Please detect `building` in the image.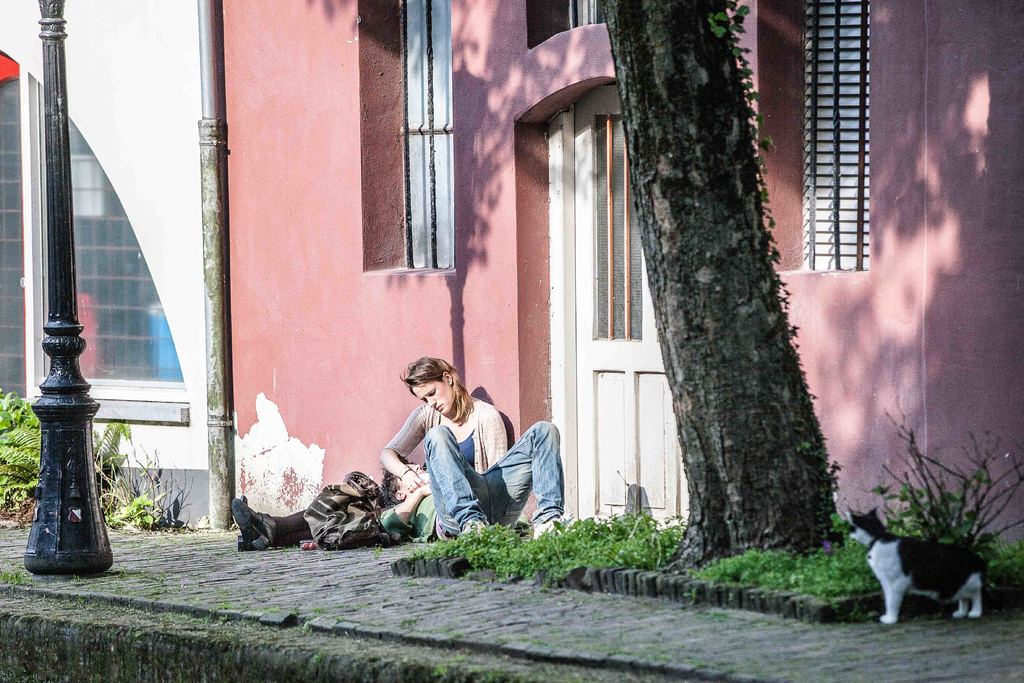
0/0/212/528.
